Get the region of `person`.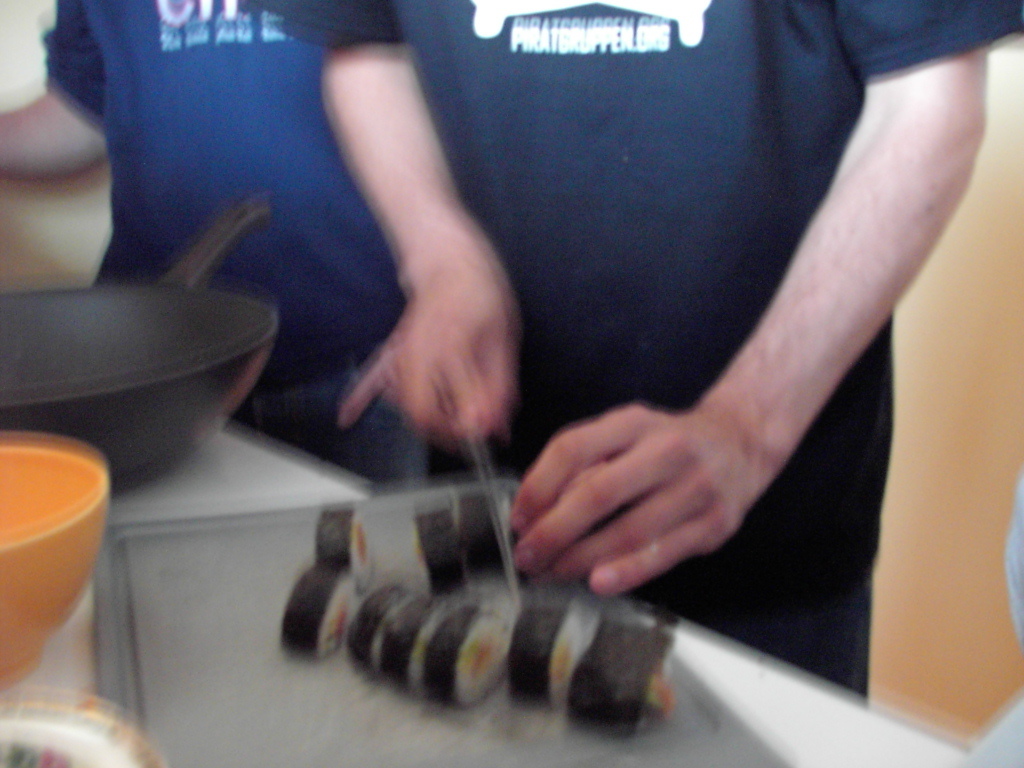
45, 3, 424, 484.
